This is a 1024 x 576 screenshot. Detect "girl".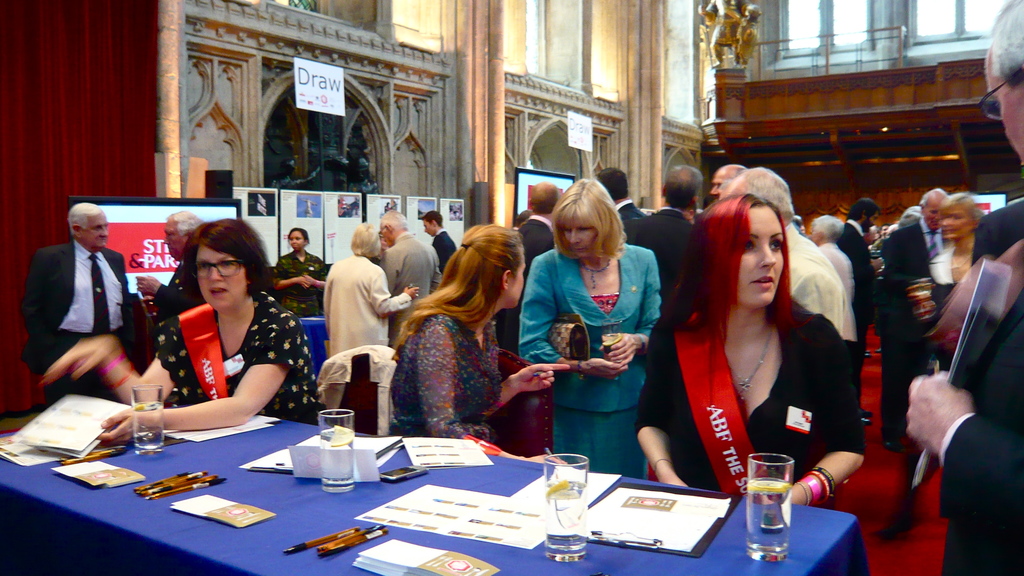
x1=37, y1=213, x2=333, y2=450.
